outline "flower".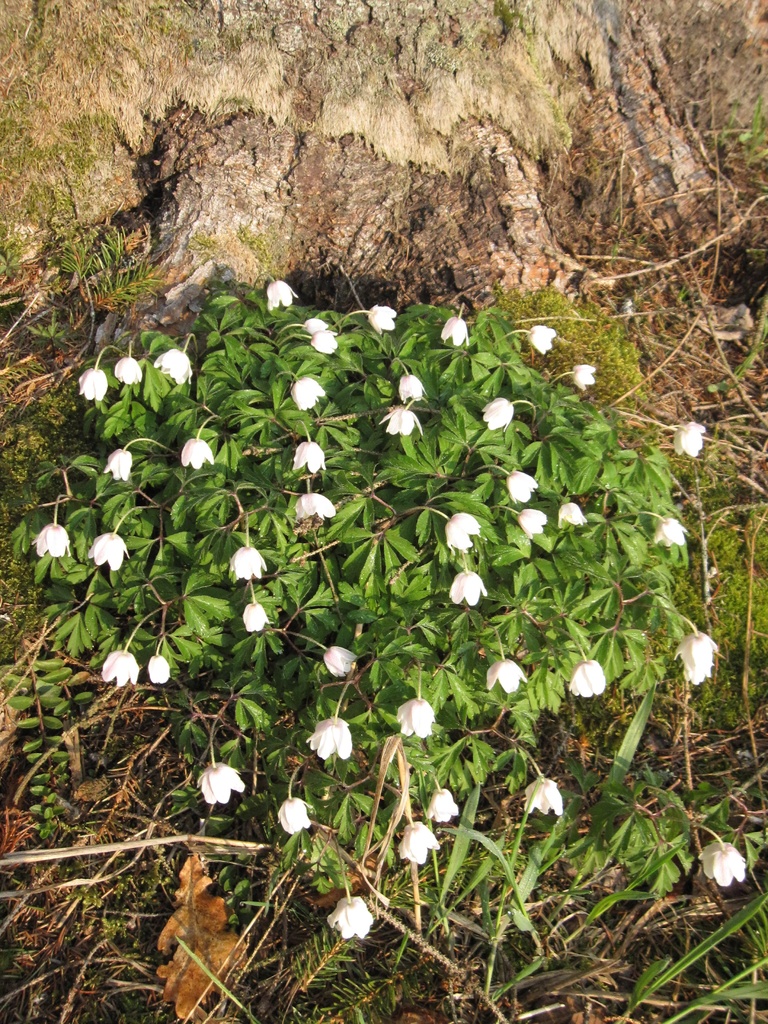
Outline: (479,395,515,431).
